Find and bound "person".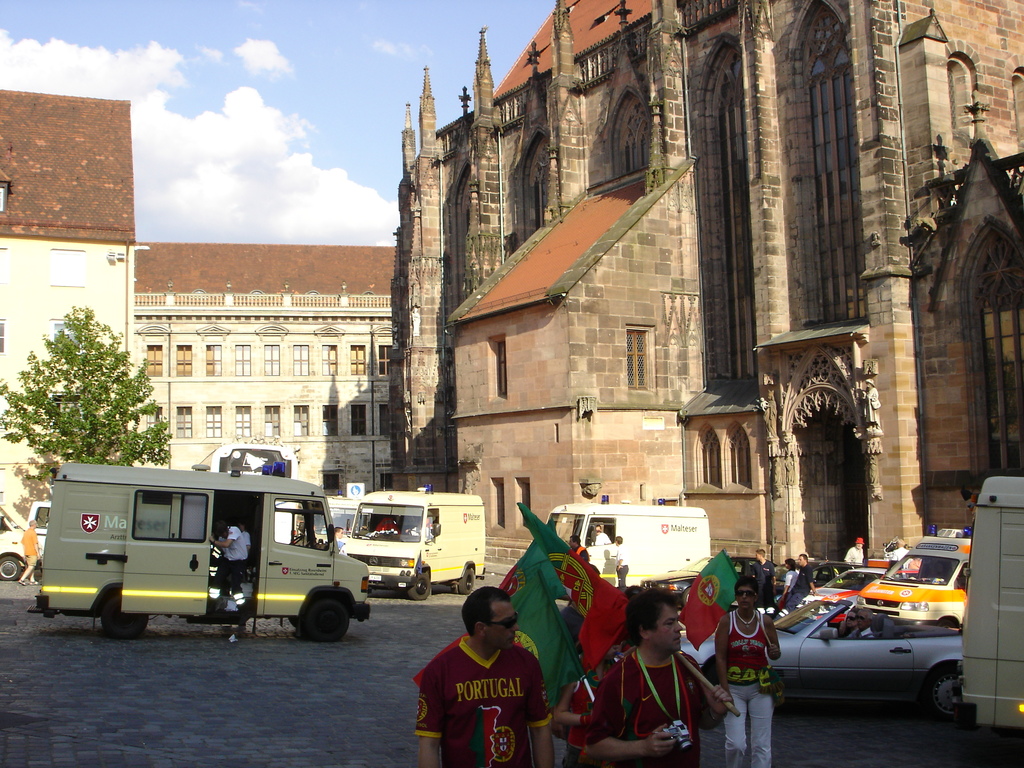
Bound: bbox=[713, 577, 781, 767].
